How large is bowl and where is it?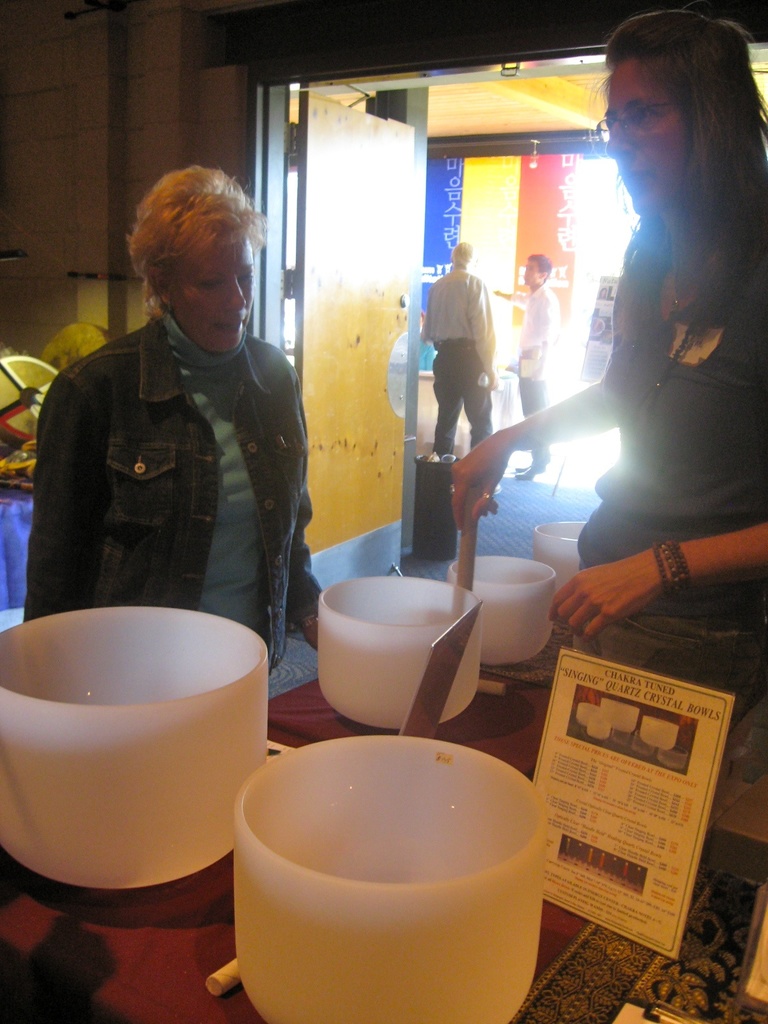
Bounding box: (left=231, top=735, right=543, bottom=1023).
